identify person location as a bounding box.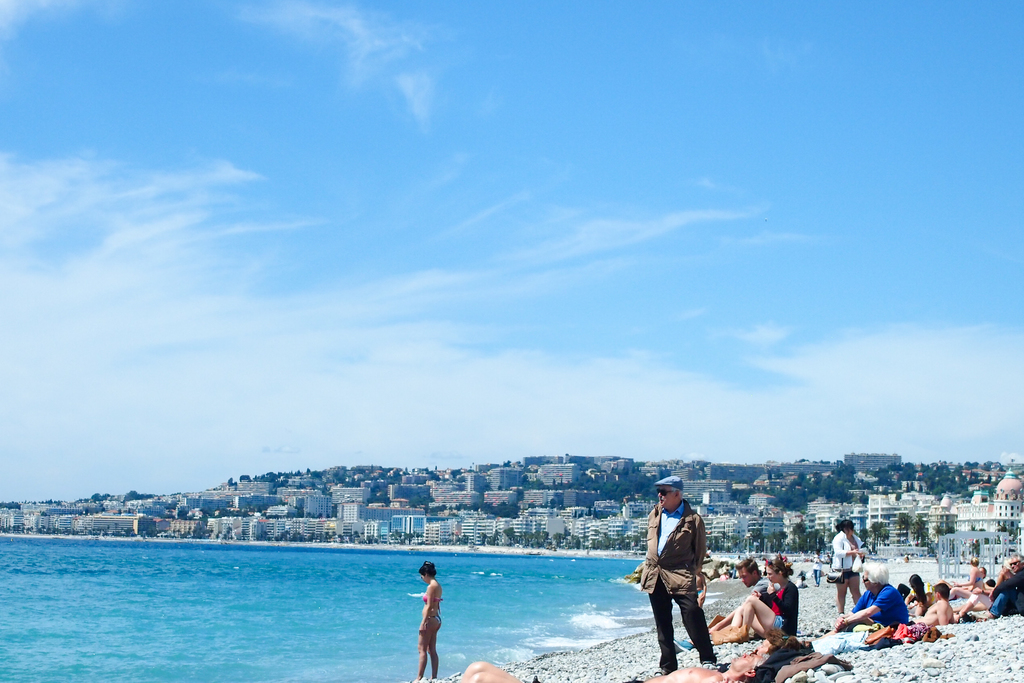
crop(840, 578, 958, 632).
